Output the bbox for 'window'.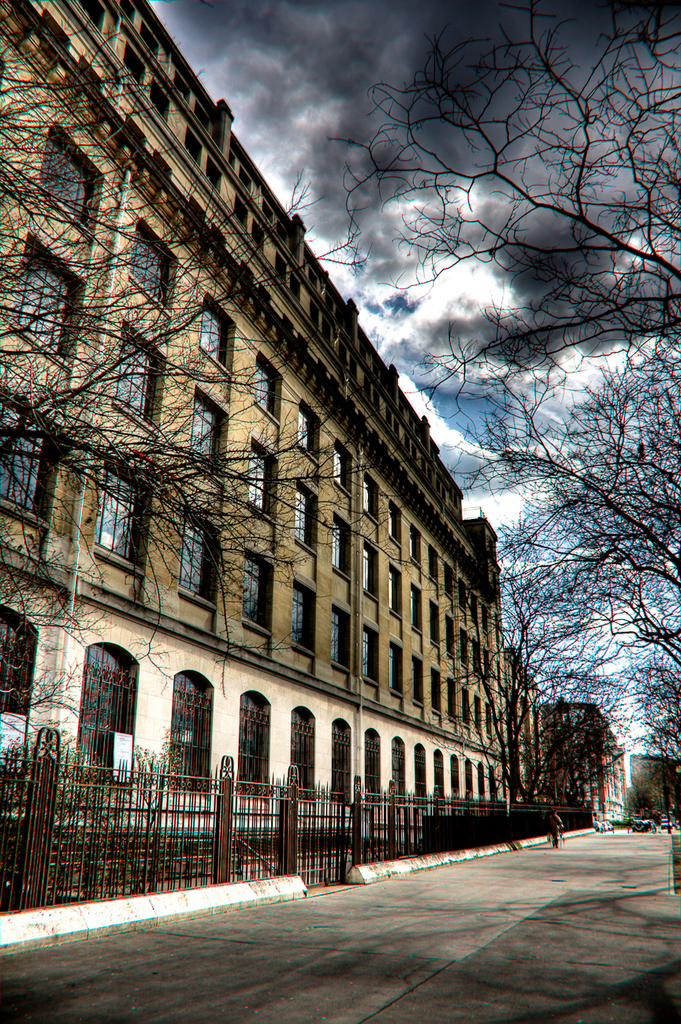
pyautogui.locateOnScreen(488, 763, 501, 804).
